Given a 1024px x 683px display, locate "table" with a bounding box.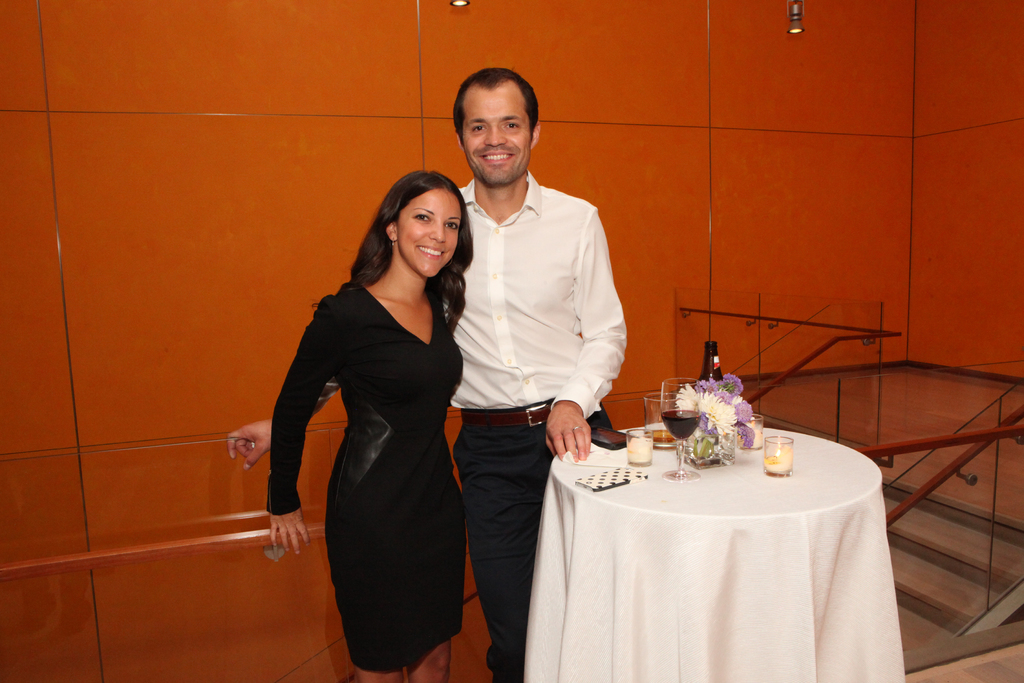
Located: Rect(519, 398, 914, 675).
